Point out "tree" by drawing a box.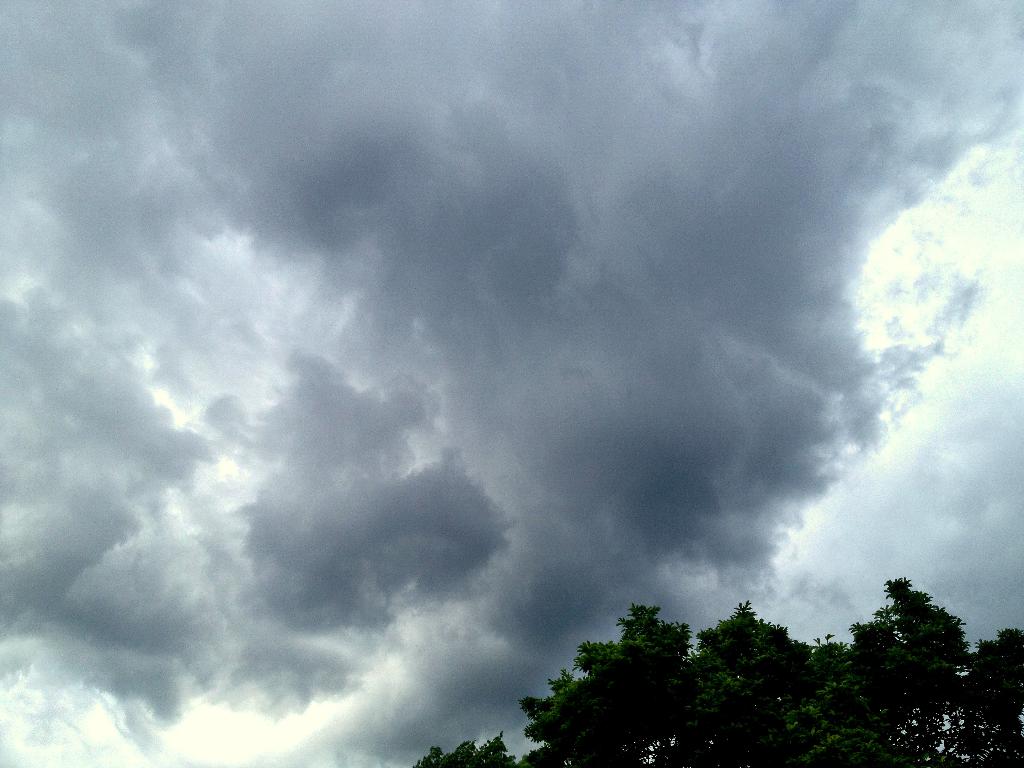
{"left": 412, "top": 573, "right": 1023, "bottom": 767}.
